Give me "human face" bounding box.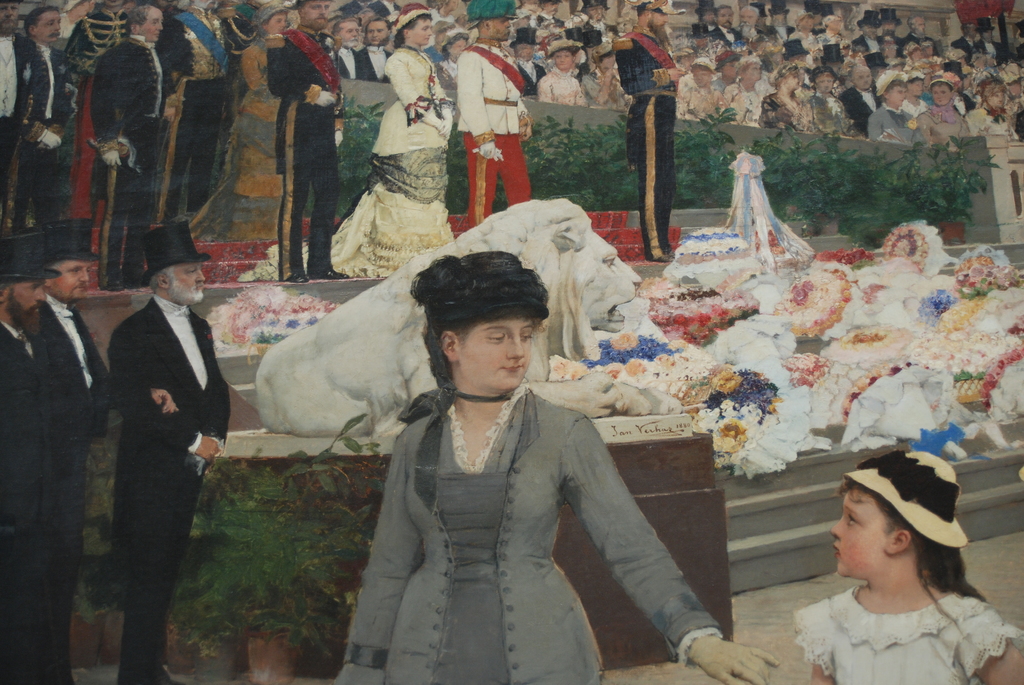
888:87:909:105.
